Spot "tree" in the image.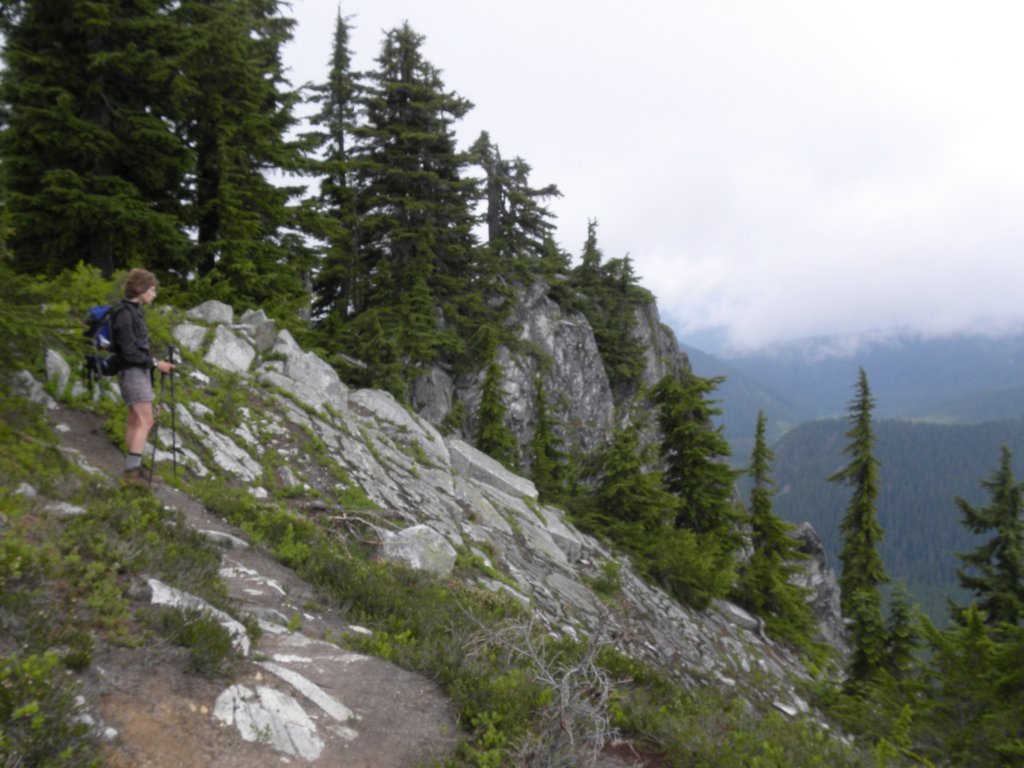
"tree" found at [x1=559, y1=220, x2=658, y2=403].
